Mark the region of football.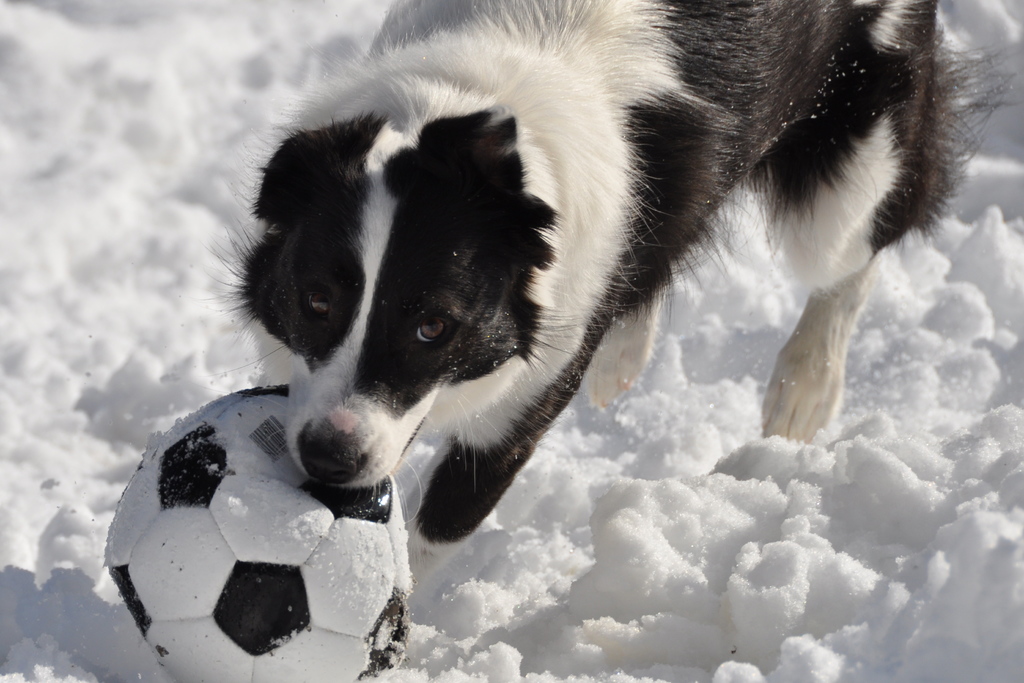
Region: region(108, 380, 412, 682).
